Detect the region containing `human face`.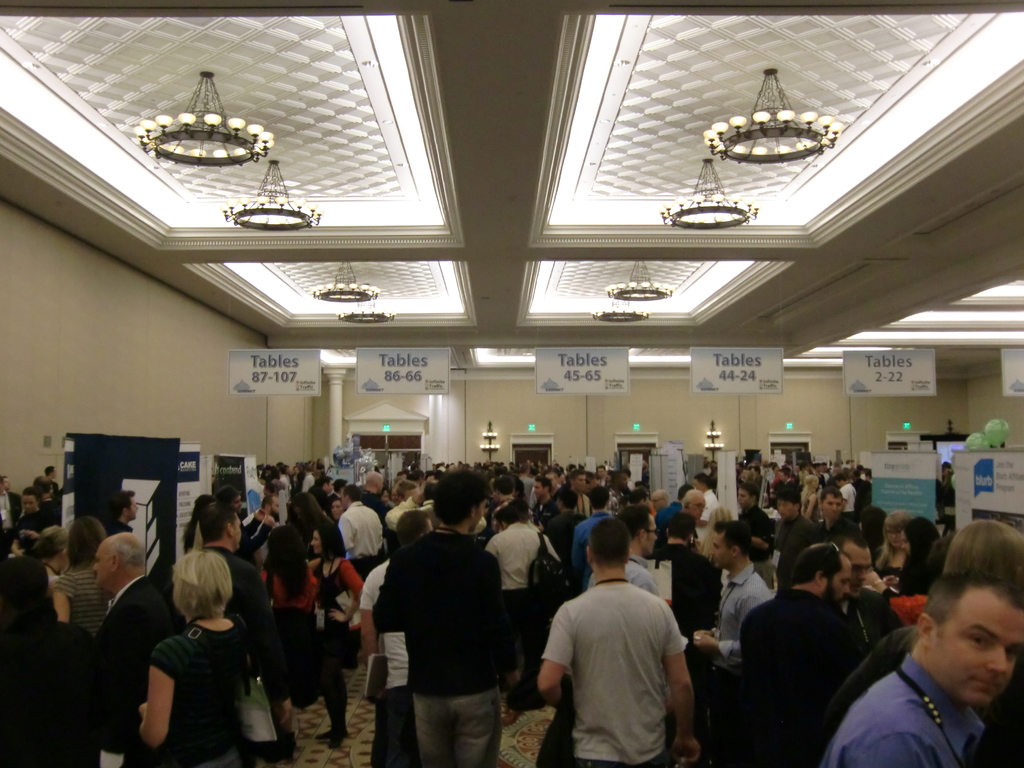
{"x1": 715, "y1": 531, "x2": 733, "y2": 572}.
